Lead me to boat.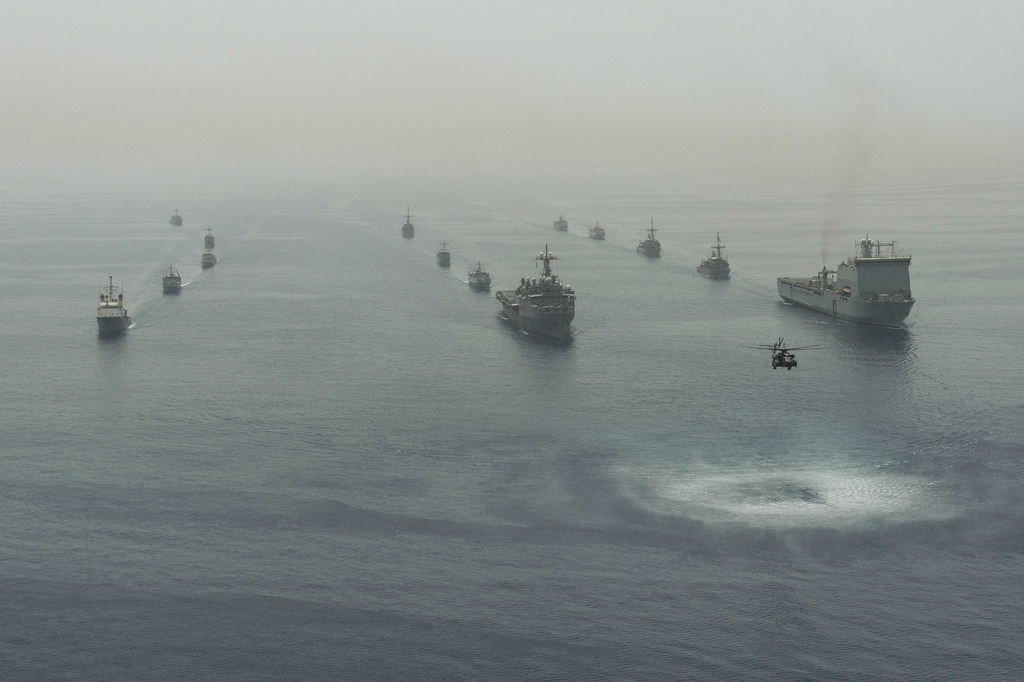
Lead to l=639, t=224, r=657, b=263.
